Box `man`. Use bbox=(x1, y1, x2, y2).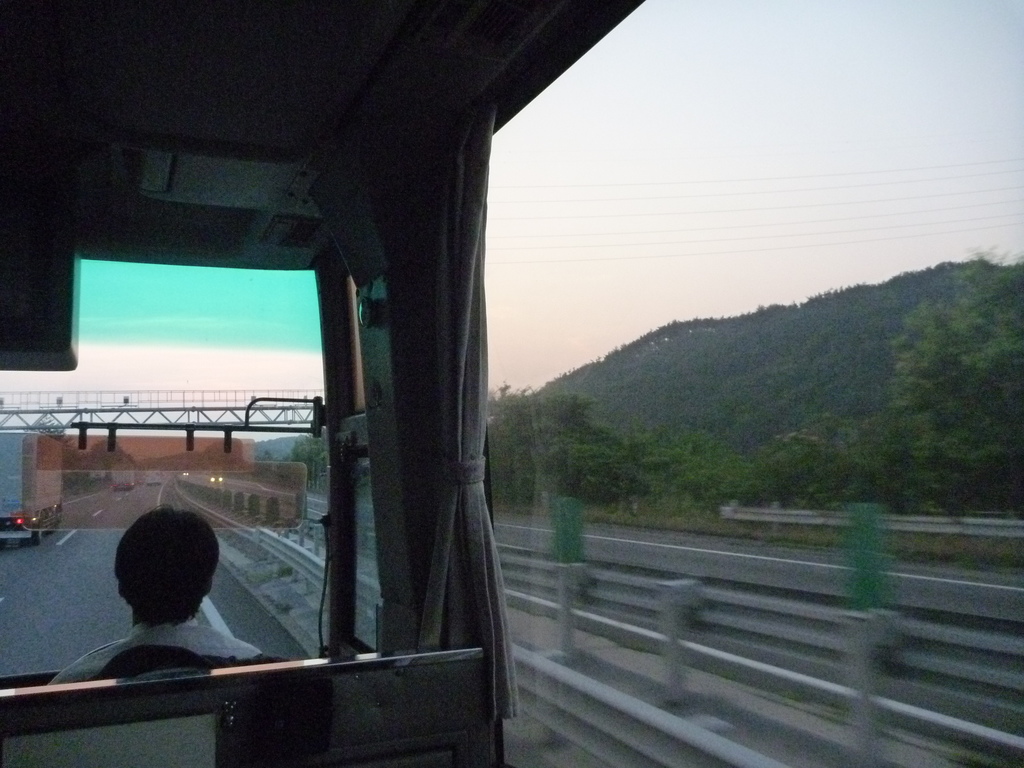
bbox=(38, 503, 260, 692).
